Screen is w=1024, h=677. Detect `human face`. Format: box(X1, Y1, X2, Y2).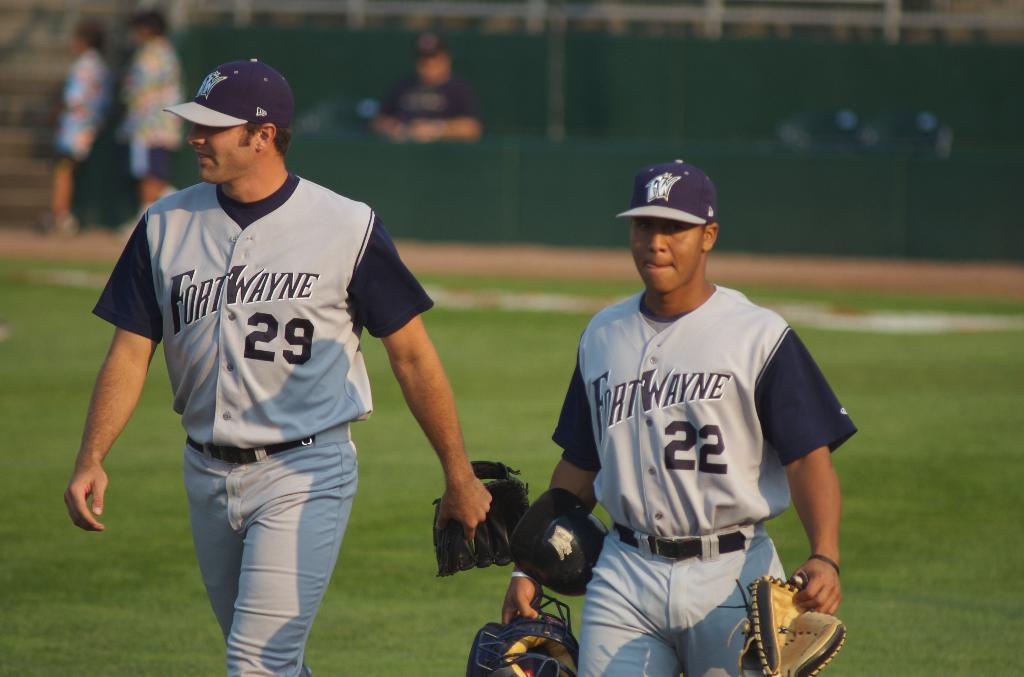
box(627, 216, 708, 293).
